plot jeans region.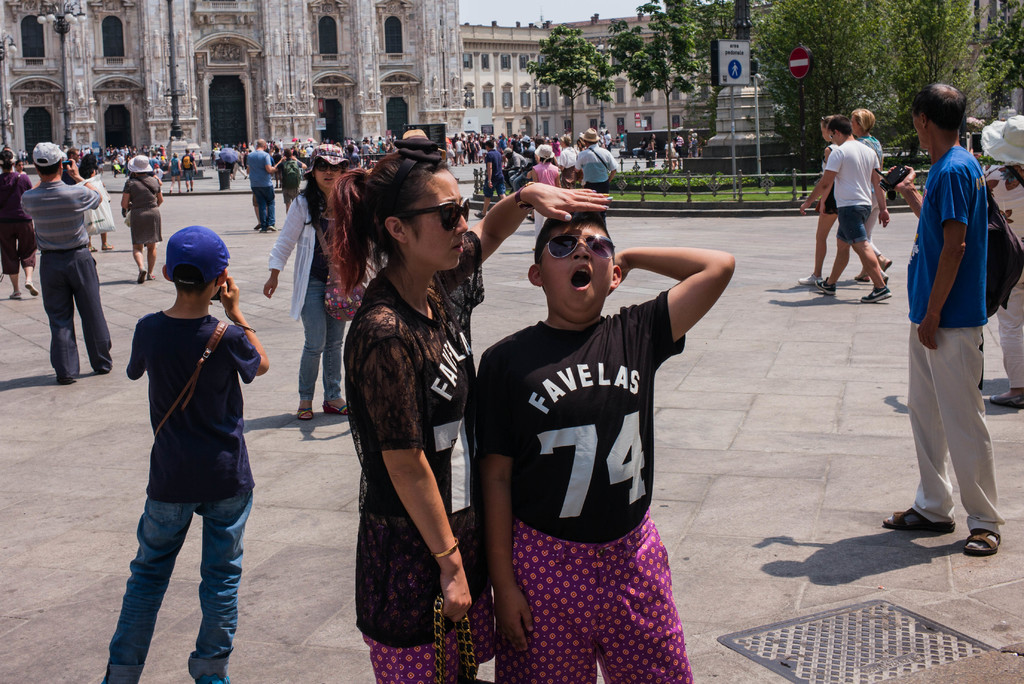
Plotted at l=109, t=457, r=257, b=678.
